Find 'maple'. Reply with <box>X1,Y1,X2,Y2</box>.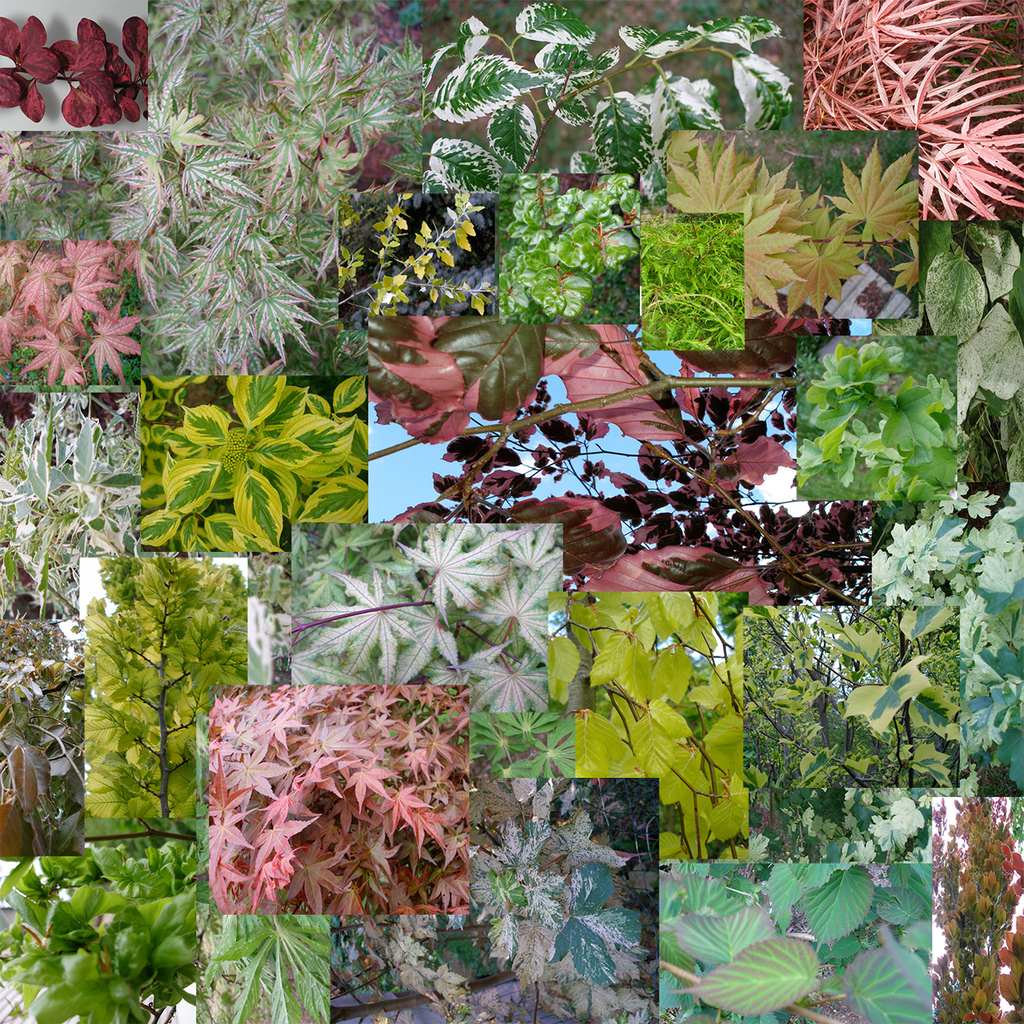
<box>0,390,134,841</box>.
